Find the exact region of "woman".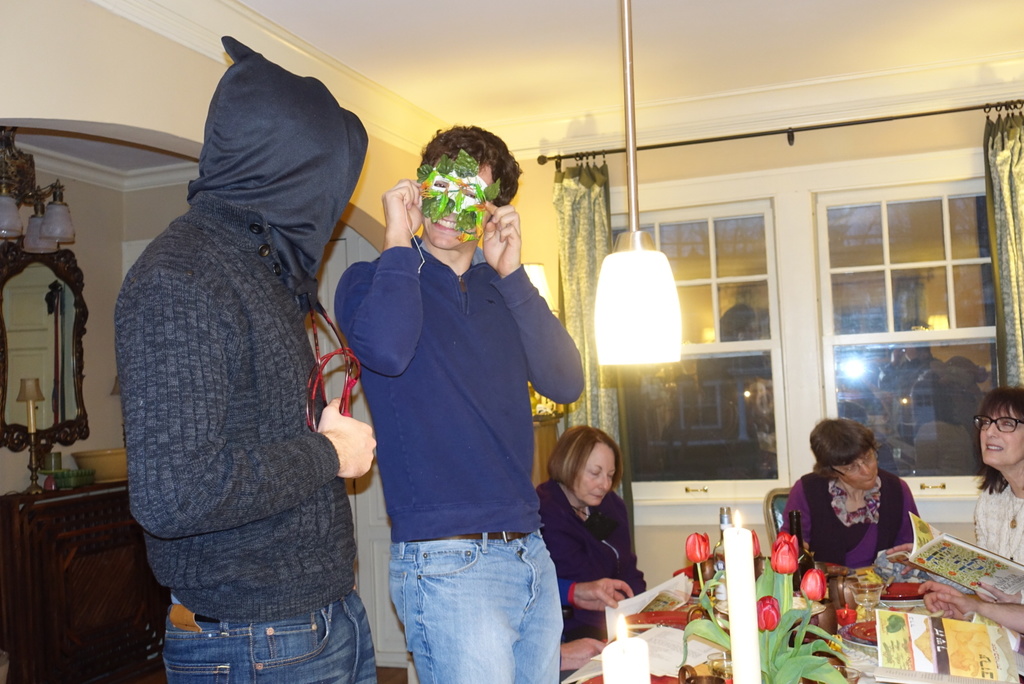
Exact region: 787 416 936 603.
